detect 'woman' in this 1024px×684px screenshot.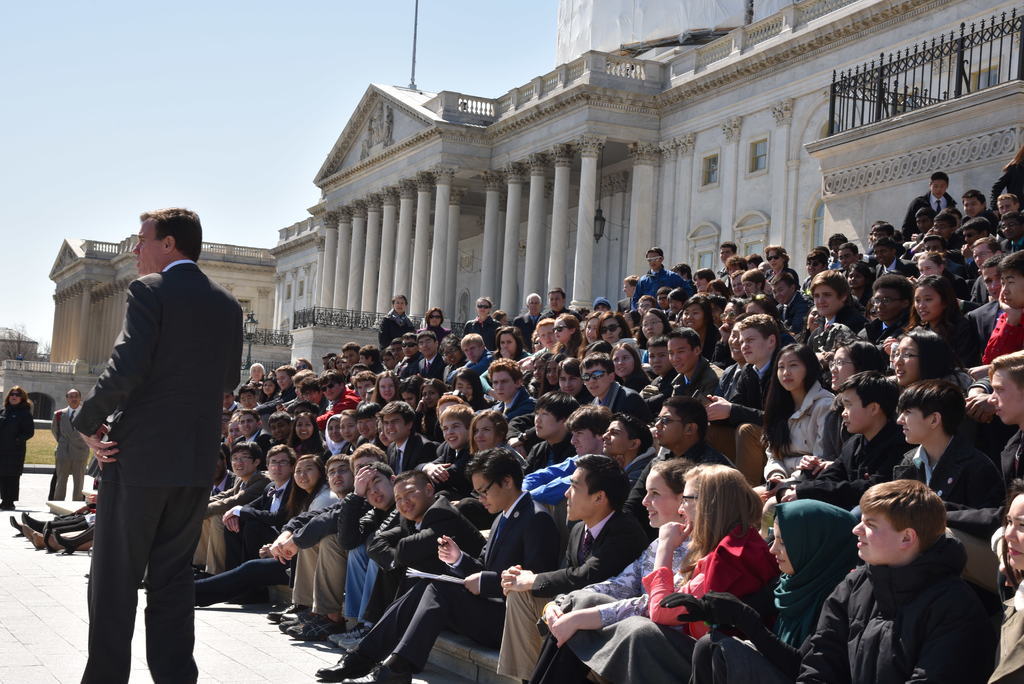
Detection: [639, 308, 671, 346].
